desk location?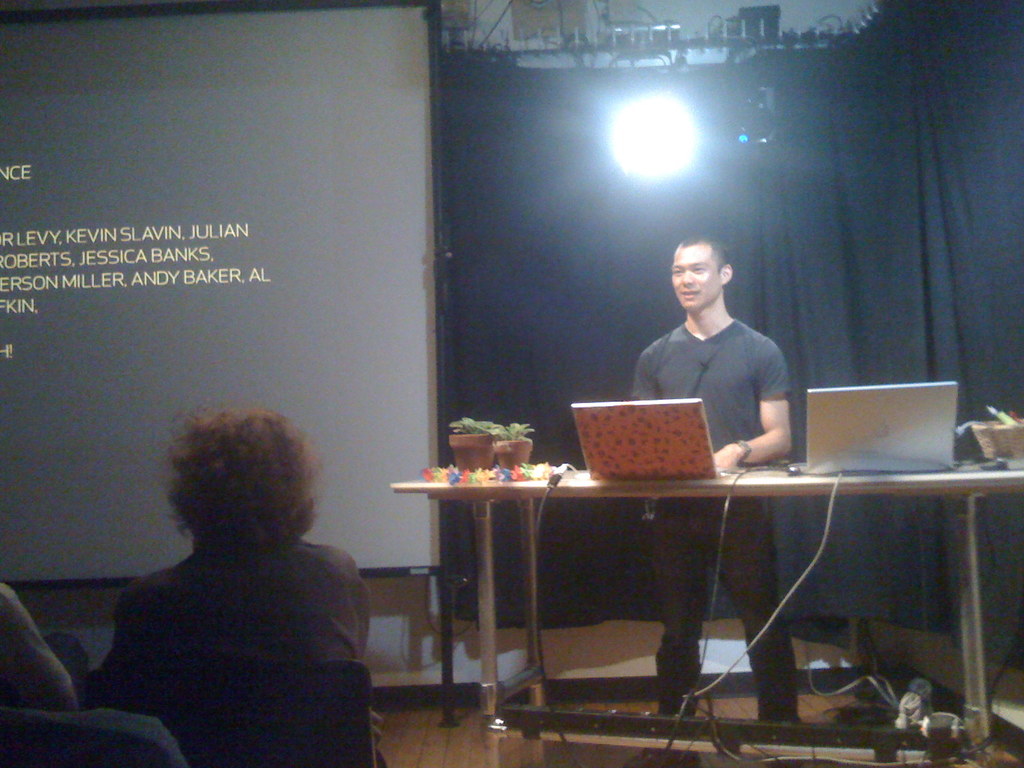
(388,462,1023,767)
